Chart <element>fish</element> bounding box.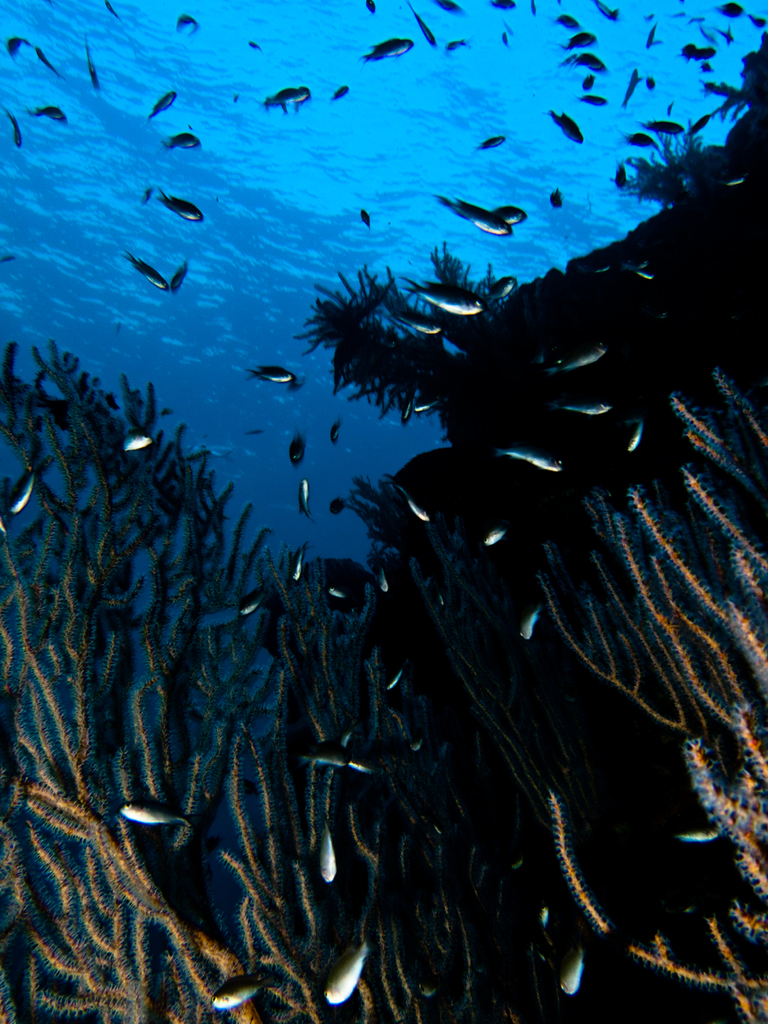
Charted: l=331, t=495, r=345, b=516.
